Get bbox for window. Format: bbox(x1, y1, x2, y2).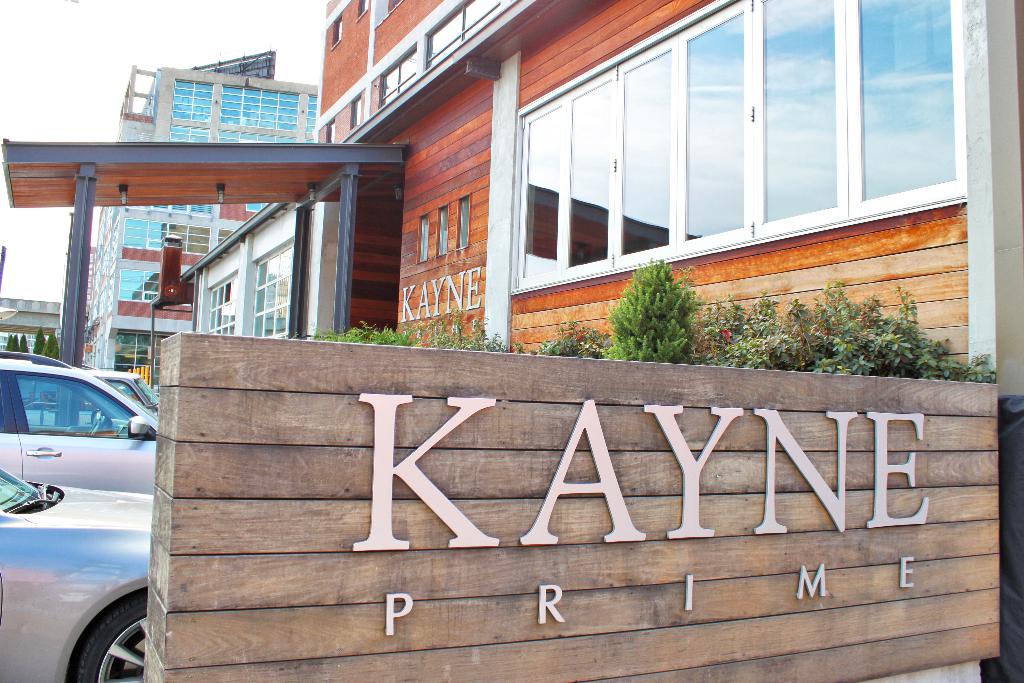
bbox(119, 270, 163, 306).
